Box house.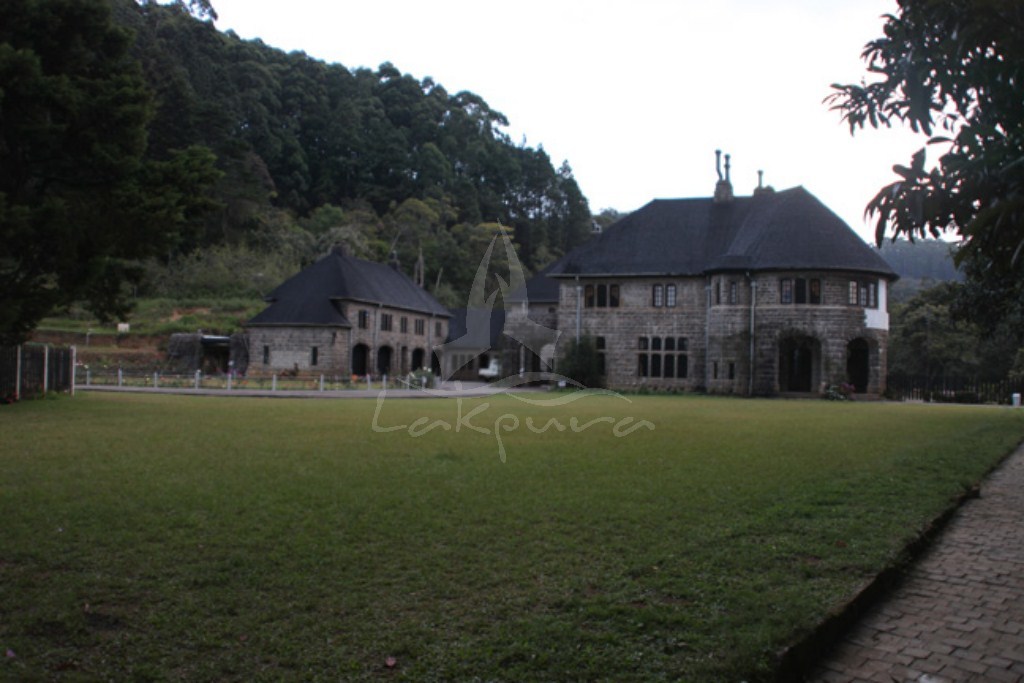
bbox(527, 143, 899, 404).
